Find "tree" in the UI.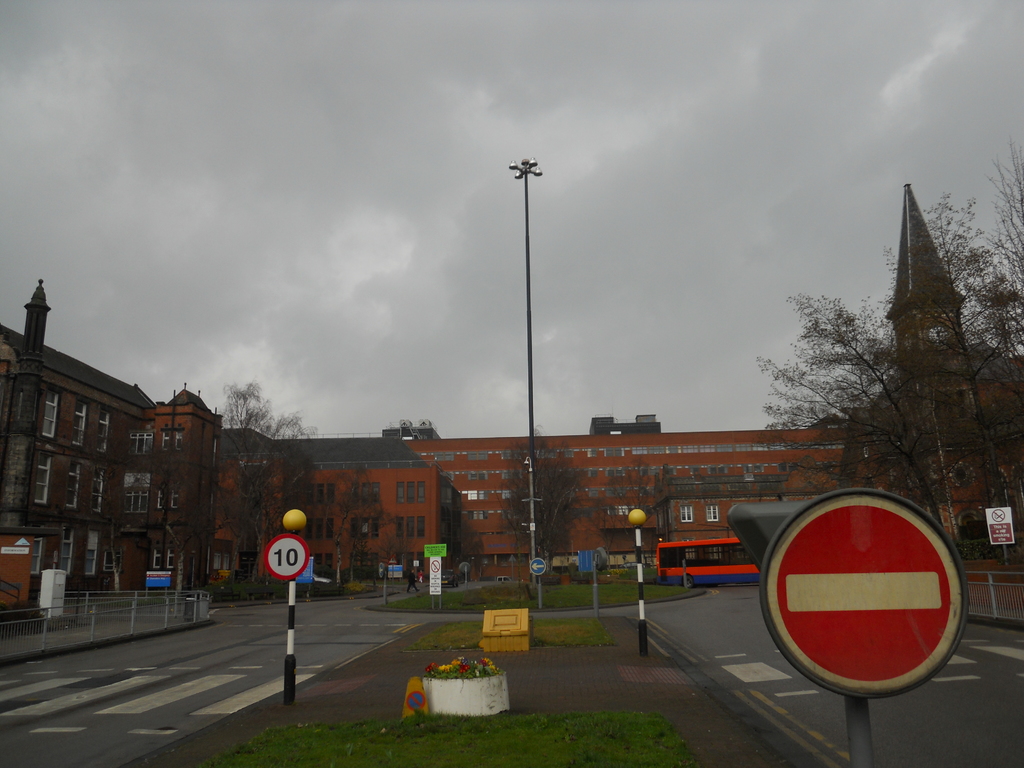
UI element at {"x1": 440, "y1": 516, "x2": 488, "y2": 580}.
